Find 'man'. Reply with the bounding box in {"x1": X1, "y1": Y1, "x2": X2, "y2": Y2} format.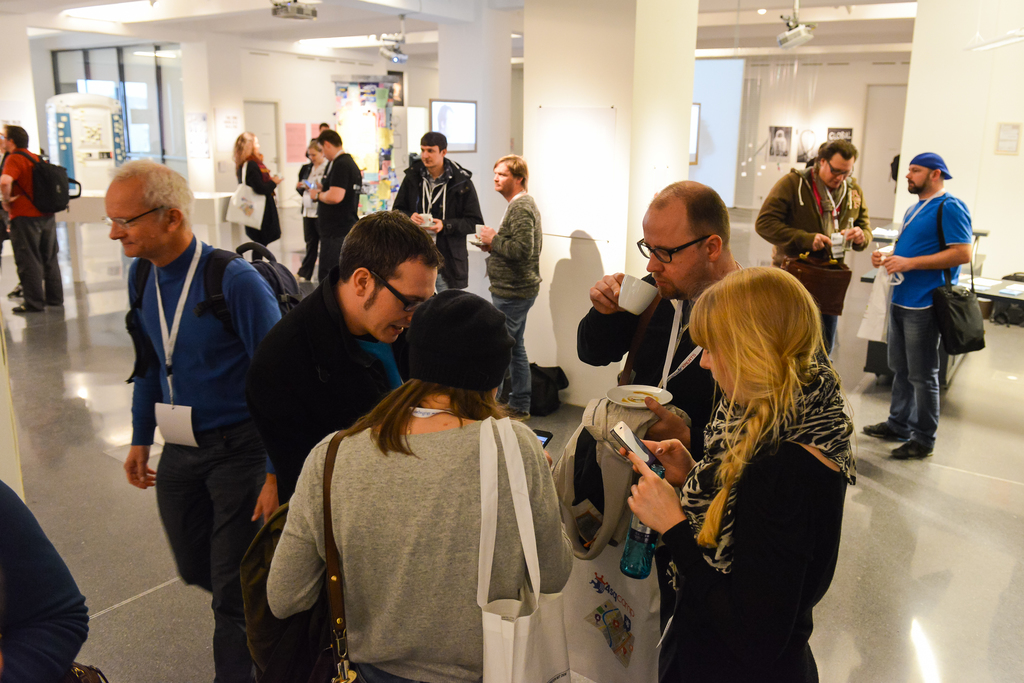
{"x1": 470, "y1": 153, "x2": 543, "y2": 420}.
